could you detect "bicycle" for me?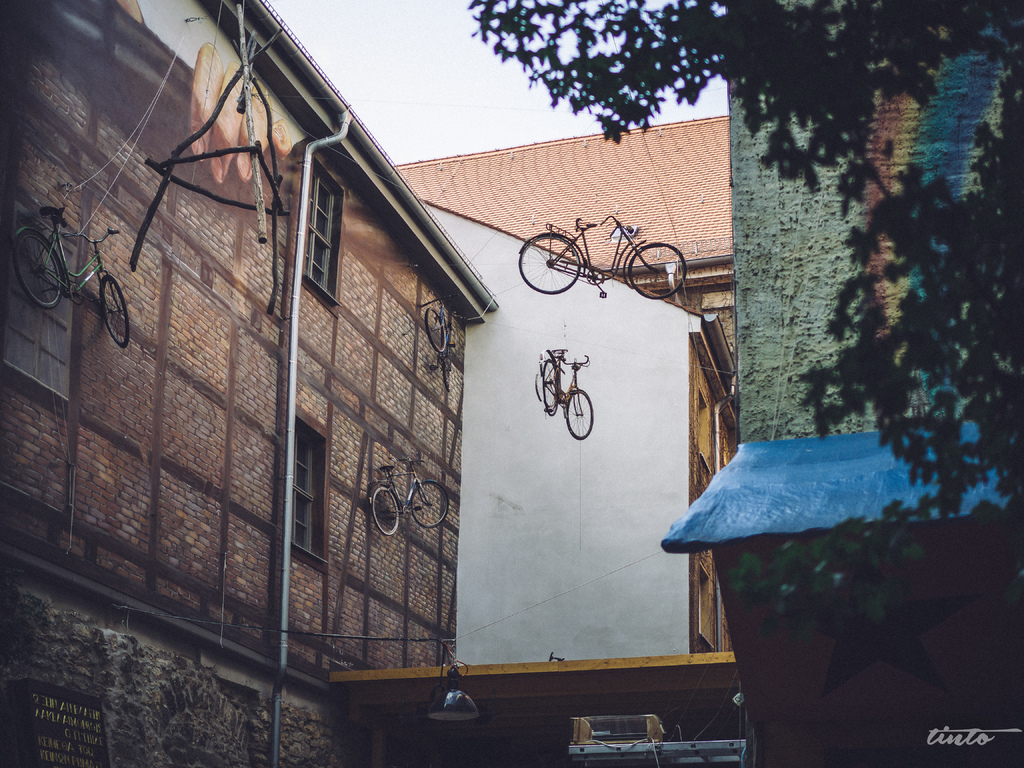
Detection result: [518,214,685,300].
